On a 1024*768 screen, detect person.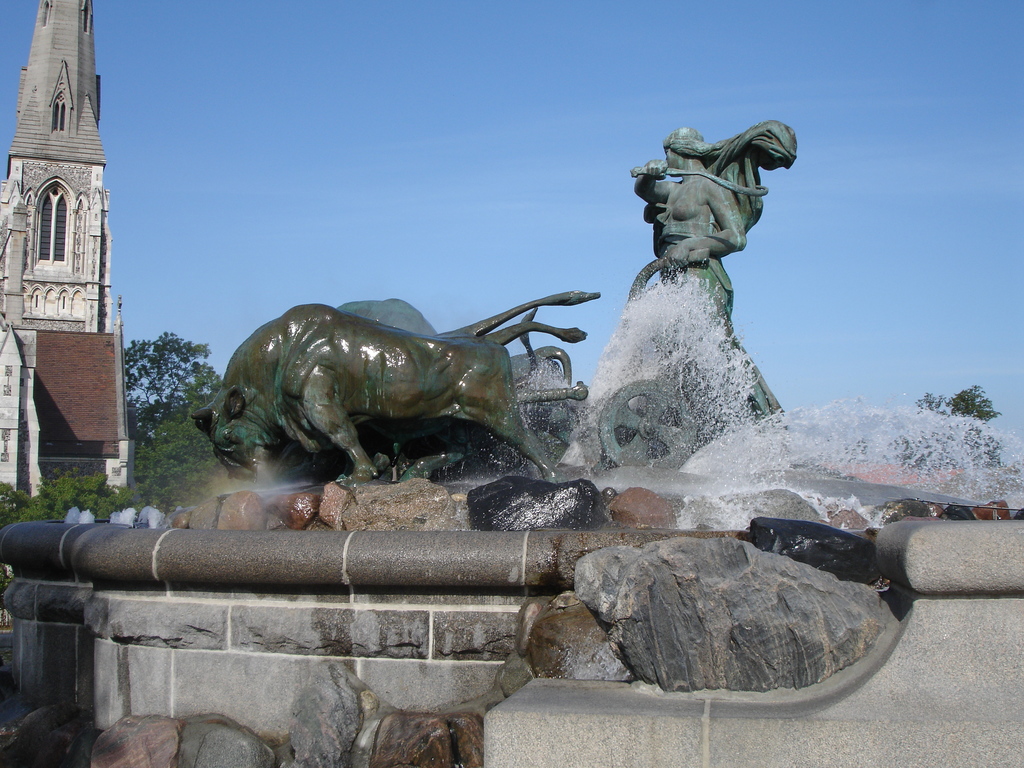
box(601, 131, 788, 445).
